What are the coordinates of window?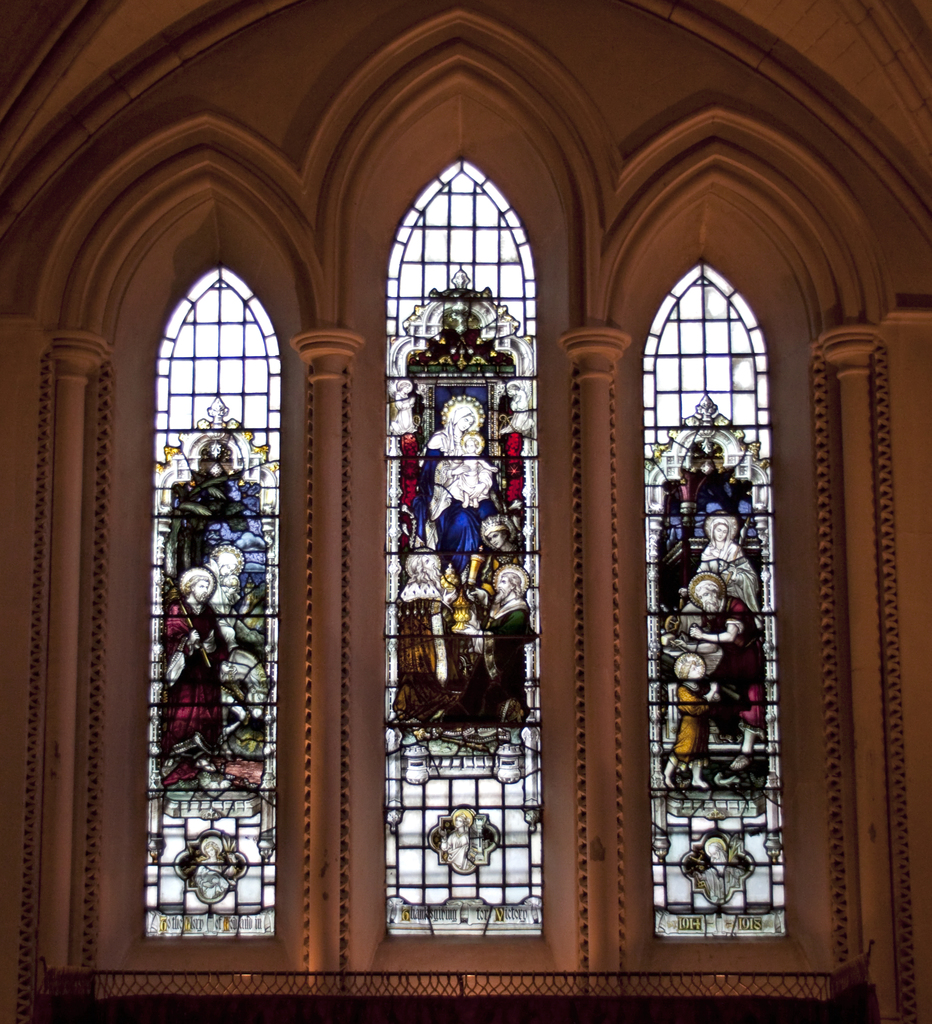
detection(639, 250, 789, 955).
